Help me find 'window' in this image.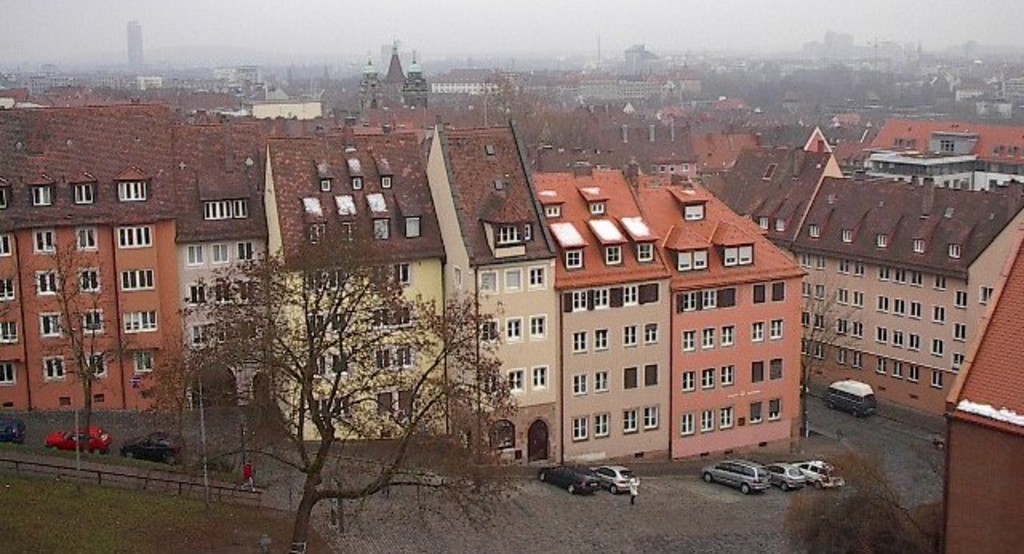
Found it: (526,314,546,336).
